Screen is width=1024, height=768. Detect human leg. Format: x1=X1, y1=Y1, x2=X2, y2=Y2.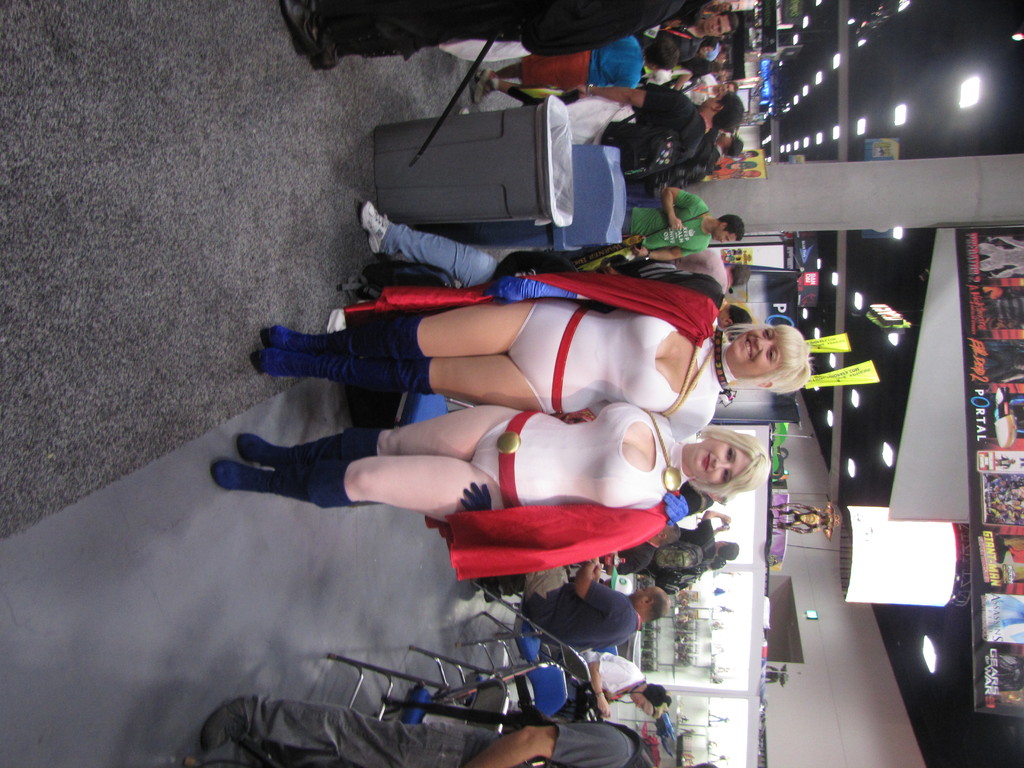
x1=212, y1=456, x2=497, y2=515.
